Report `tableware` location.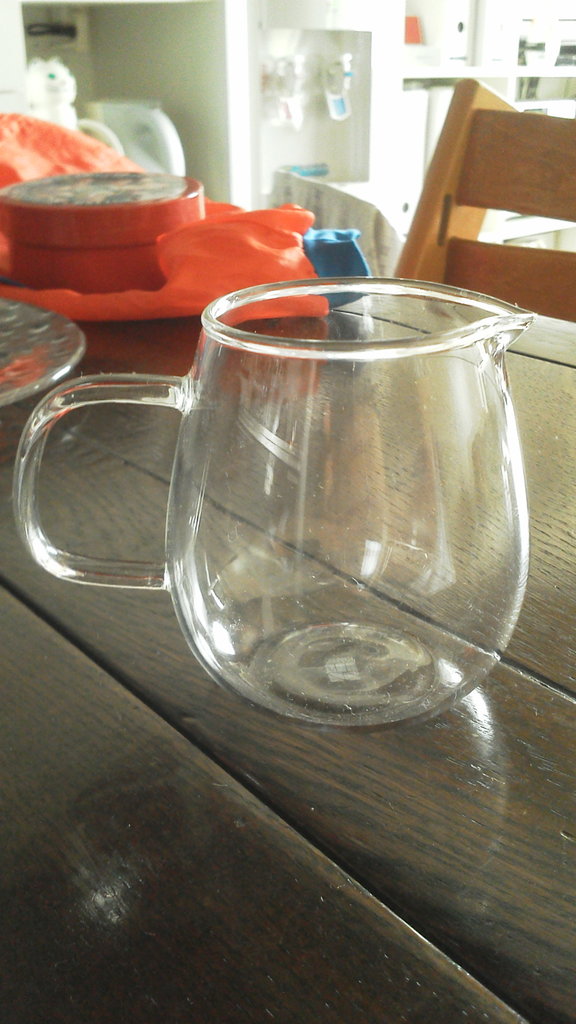
Report: box(0, 298, 84, 403).
